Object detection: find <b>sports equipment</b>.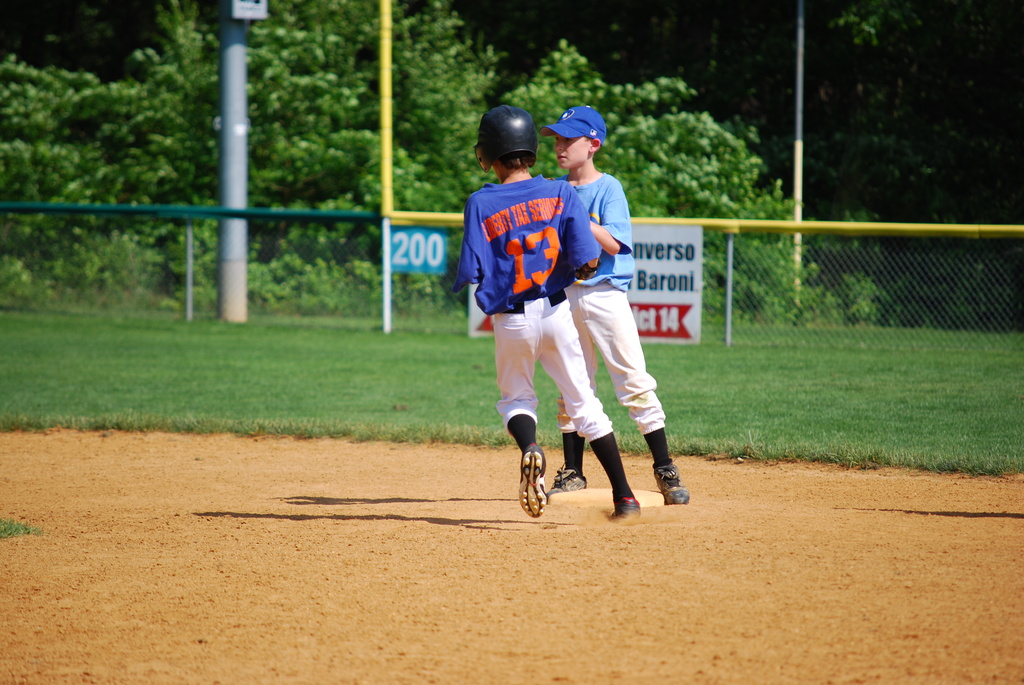
[474,101,540,168].
